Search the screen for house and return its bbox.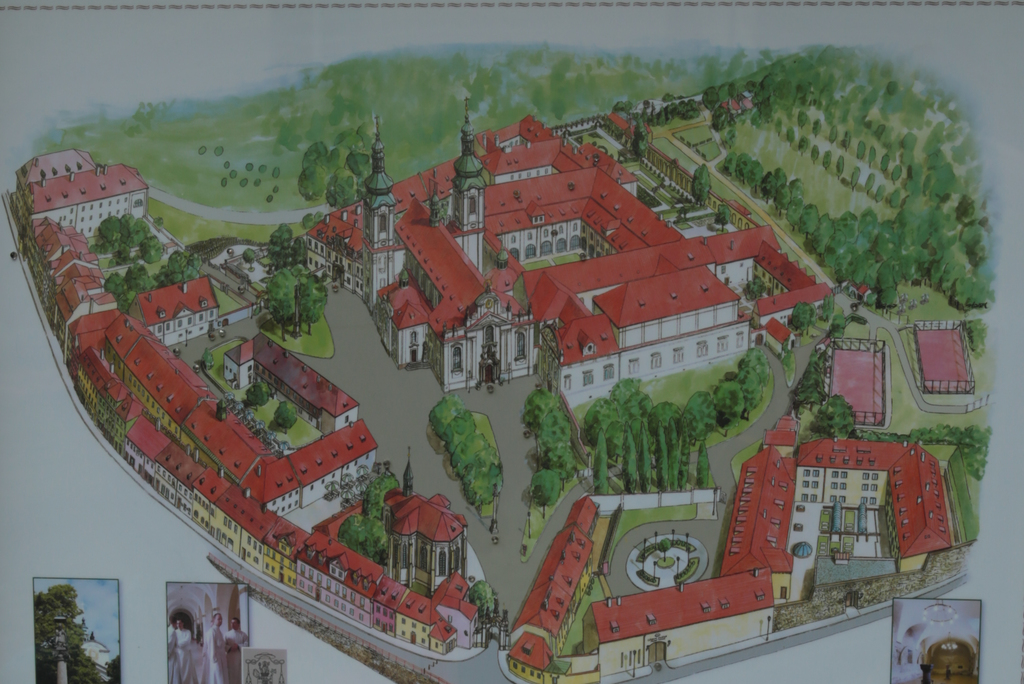
Found: <box>43,259,114,348</box>.
